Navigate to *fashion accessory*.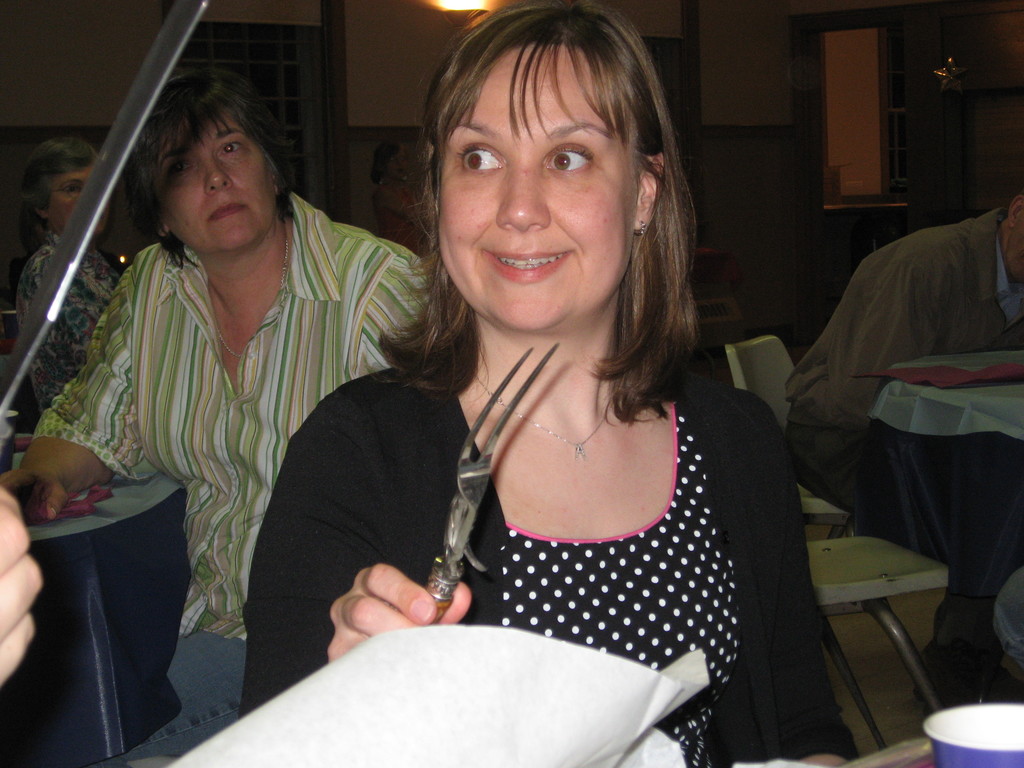
Navigation target: left=634, top=221, right=646, bottom=236.
